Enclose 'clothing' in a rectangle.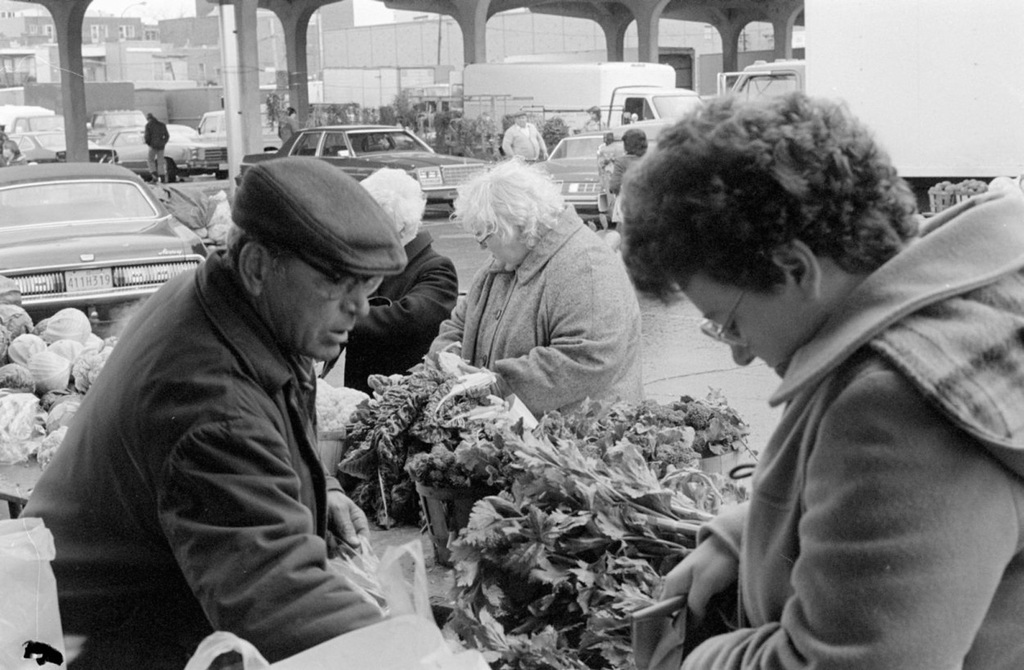
left=325, top=222, right=461, bottom=388.
